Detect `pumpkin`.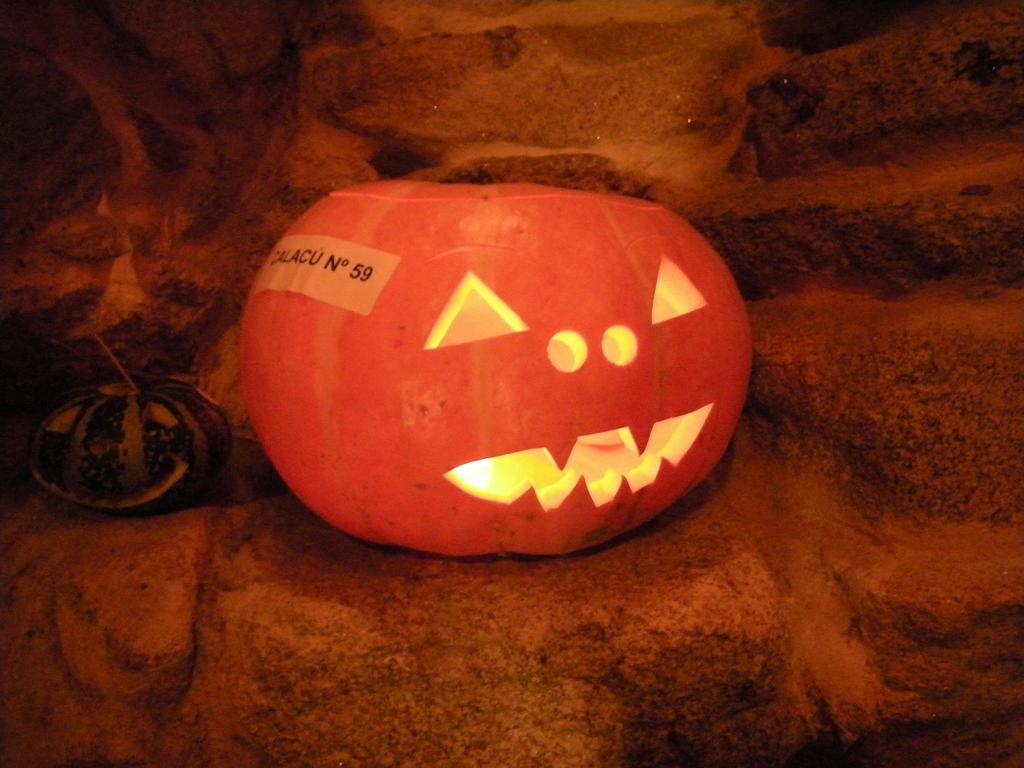
Detected at <box>27,381,232,516</box>.
